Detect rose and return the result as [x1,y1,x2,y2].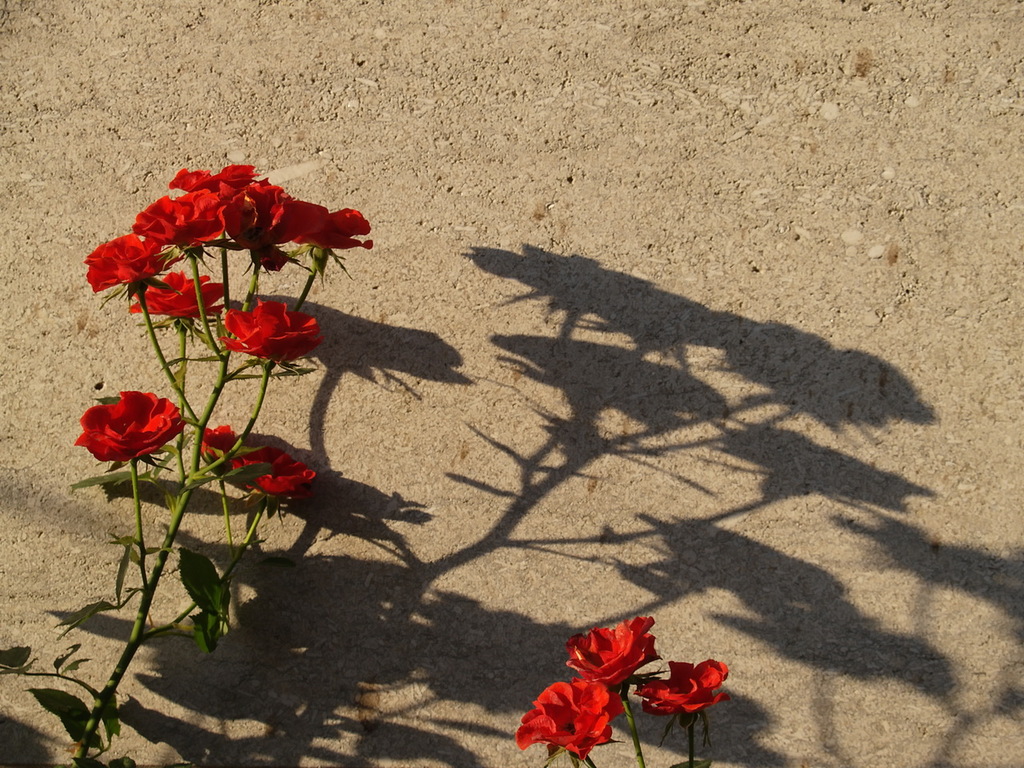
[514,675,626,758].
